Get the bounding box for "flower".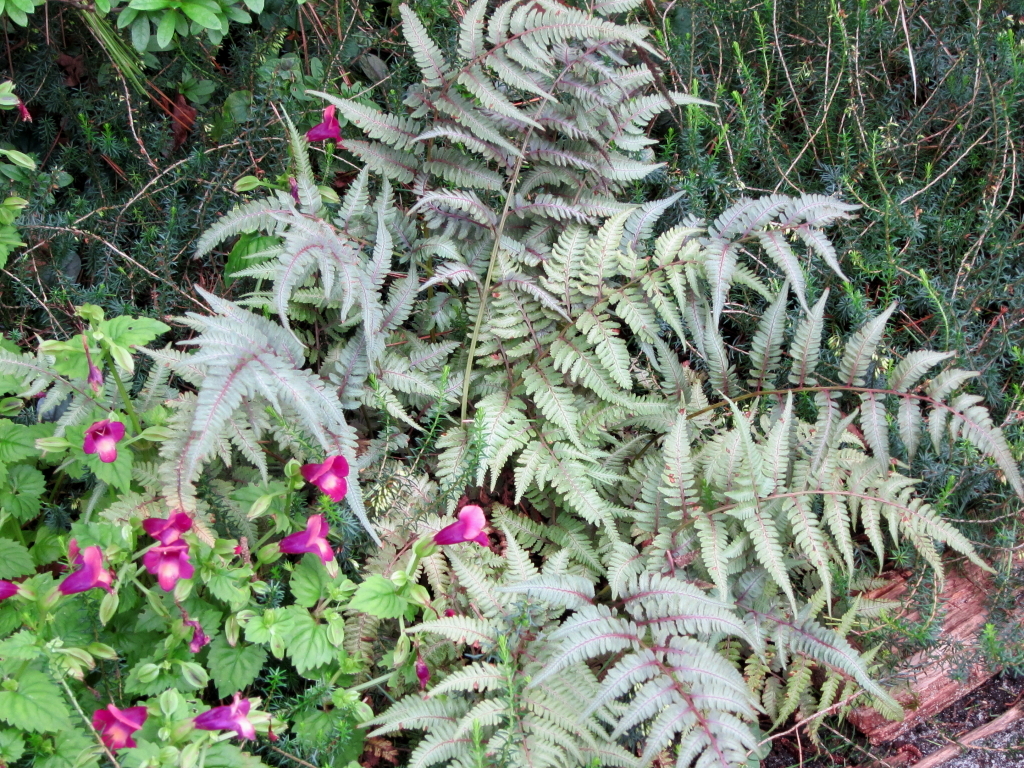
crop(194, 686, 256, 751).
